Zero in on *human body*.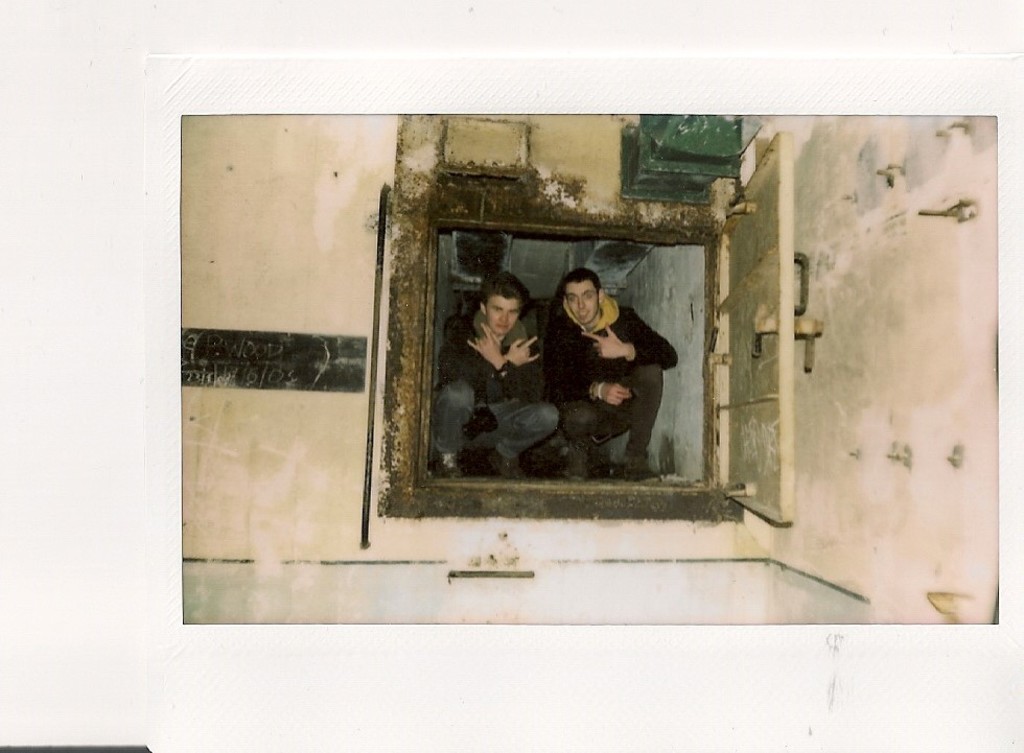
Zeroed in: Rect(543, 265, 680, 465).
